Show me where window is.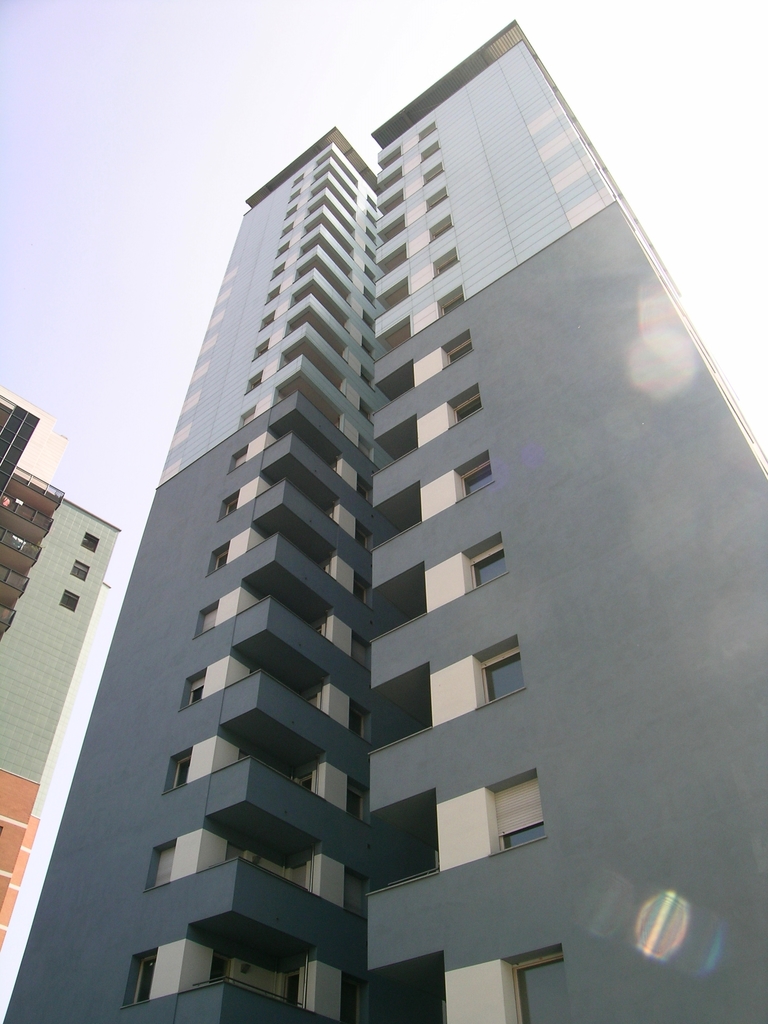
window is at pyautogui.locateOnScreen(486, 650, 523, 708).
